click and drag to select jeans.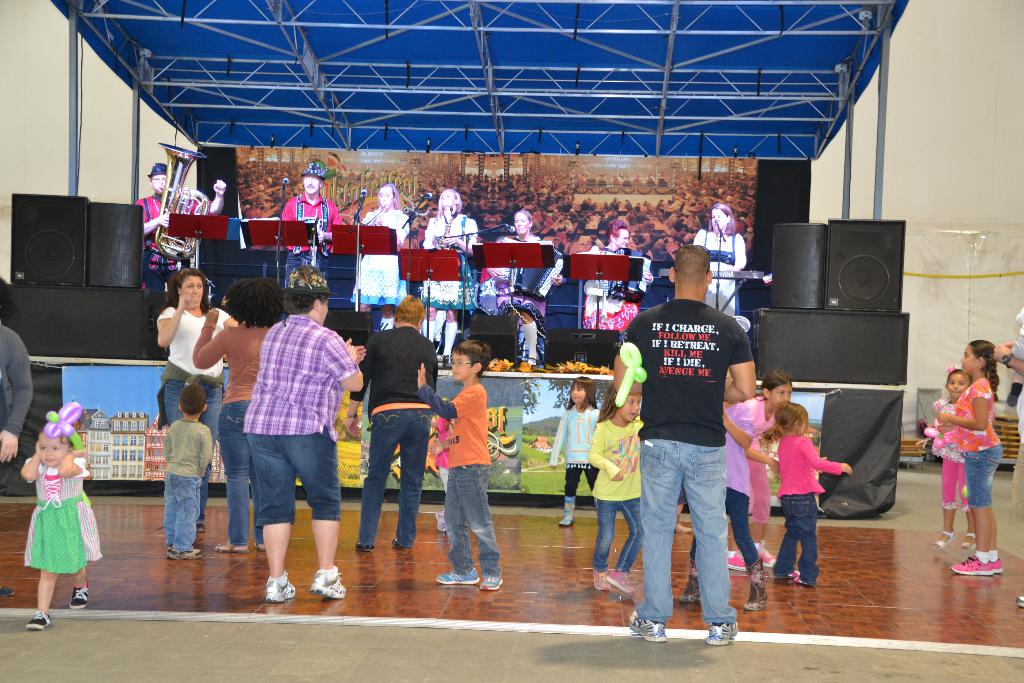
Selection: Rect(591, 498, 638, 575).
